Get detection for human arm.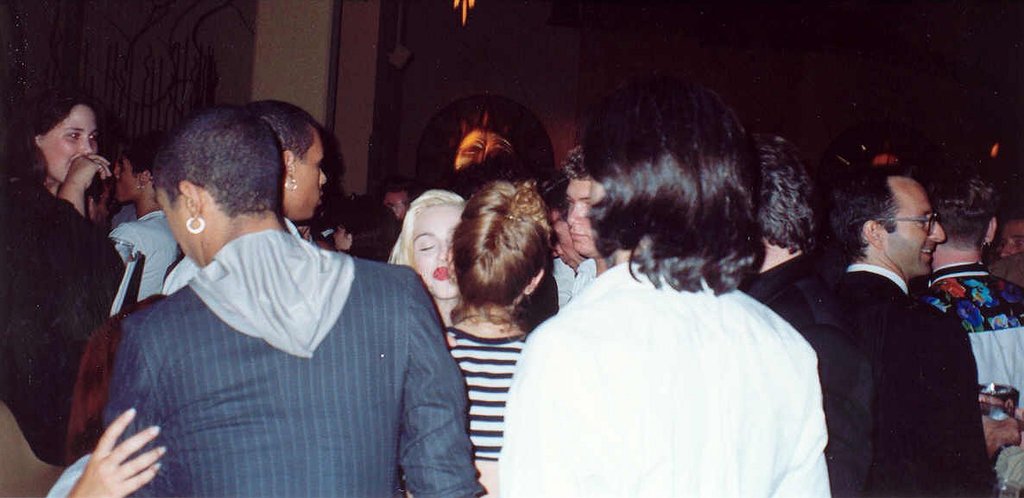
Detection: left=54, top=405, right=177, bottom=497.
